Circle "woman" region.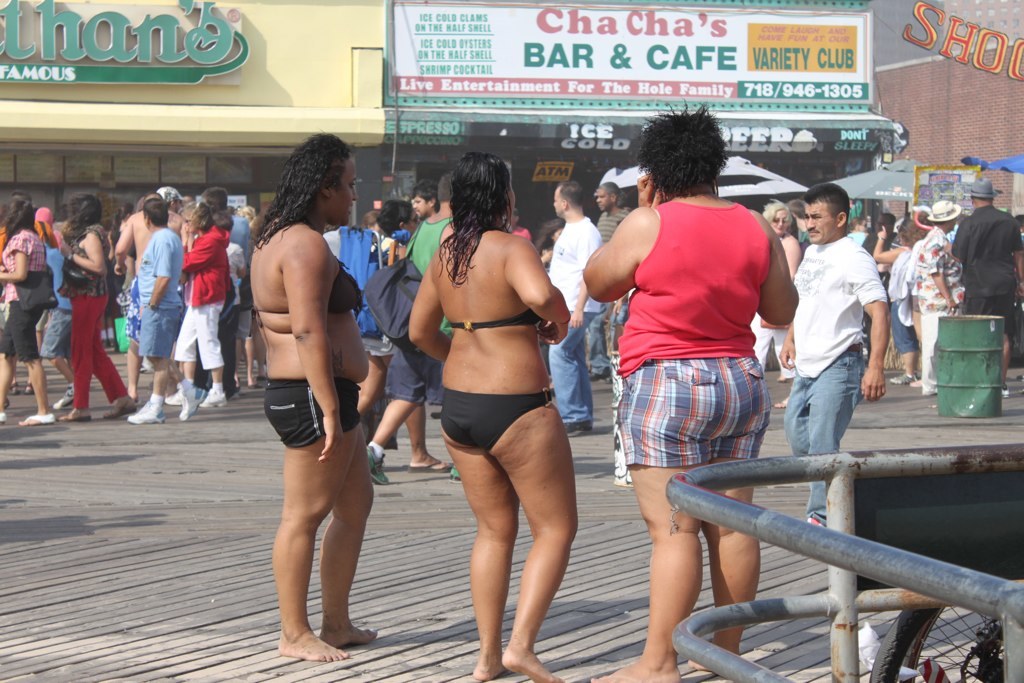
Region: x1=58 y1=192 x2=132 y2=421.
